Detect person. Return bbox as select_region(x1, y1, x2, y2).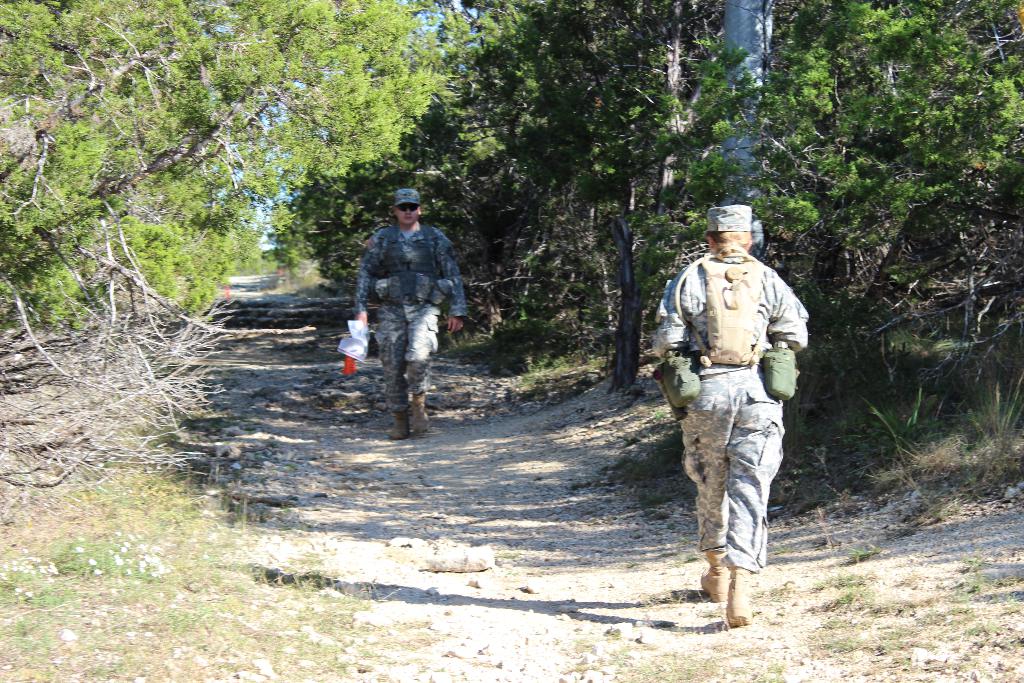
select_region(357, 186, 461, 455).
